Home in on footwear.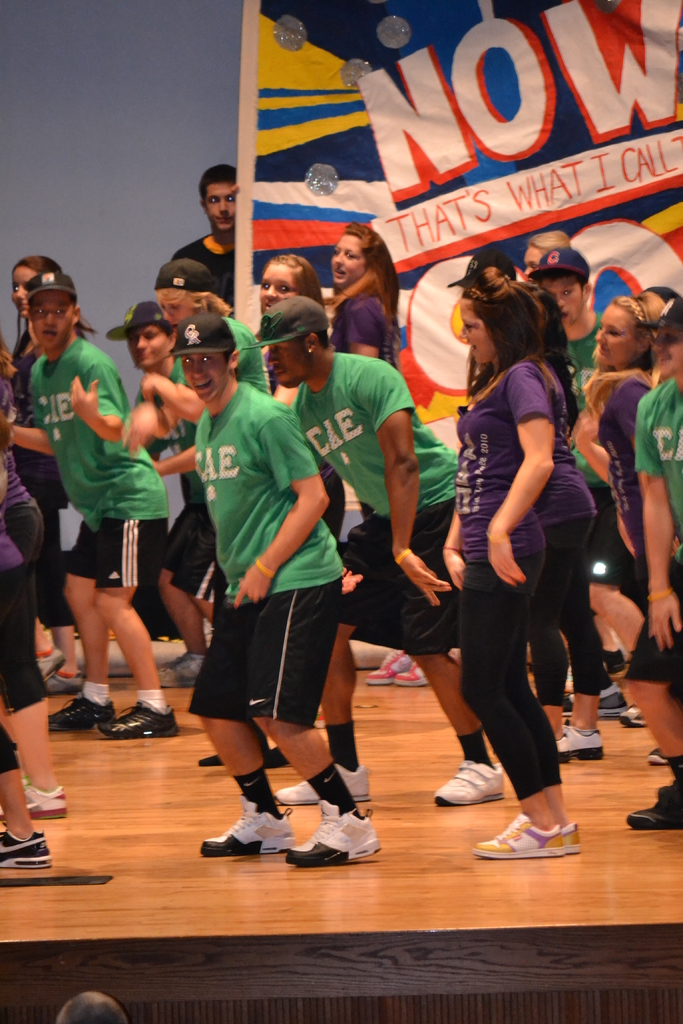
Homed in at [left=492, top=804, right=585, bottom=872].
